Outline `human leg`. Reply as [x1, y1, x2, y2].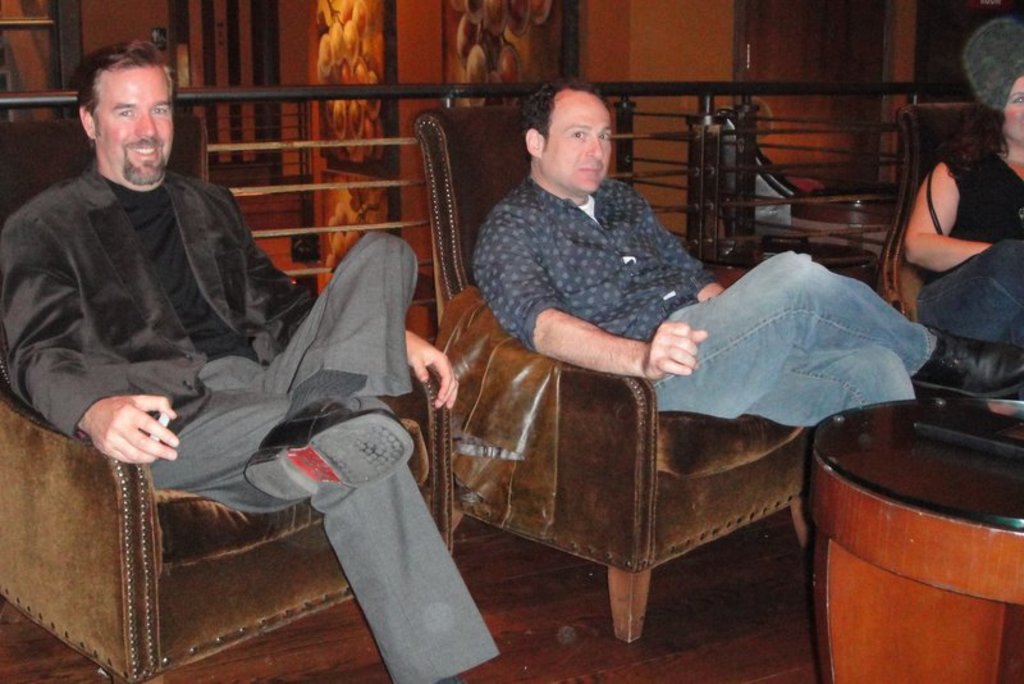
[260, 231, 422, 503].
